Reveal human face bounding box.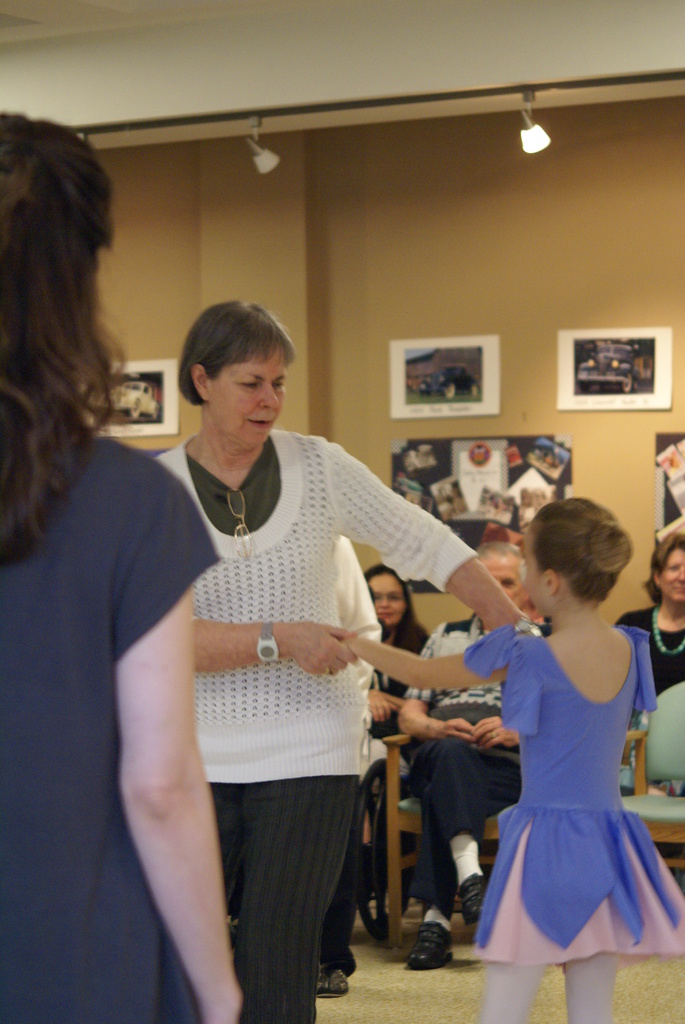
Revealed: select_region(212, 364, 287, 440).
